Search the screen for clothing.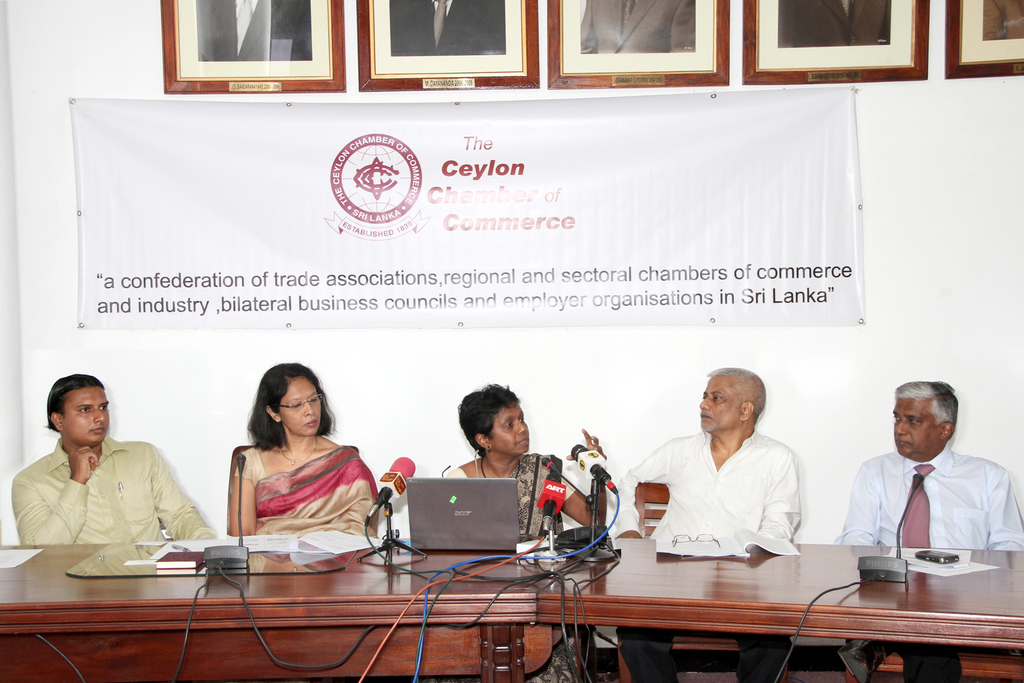
Found at (235,443,379,538).
